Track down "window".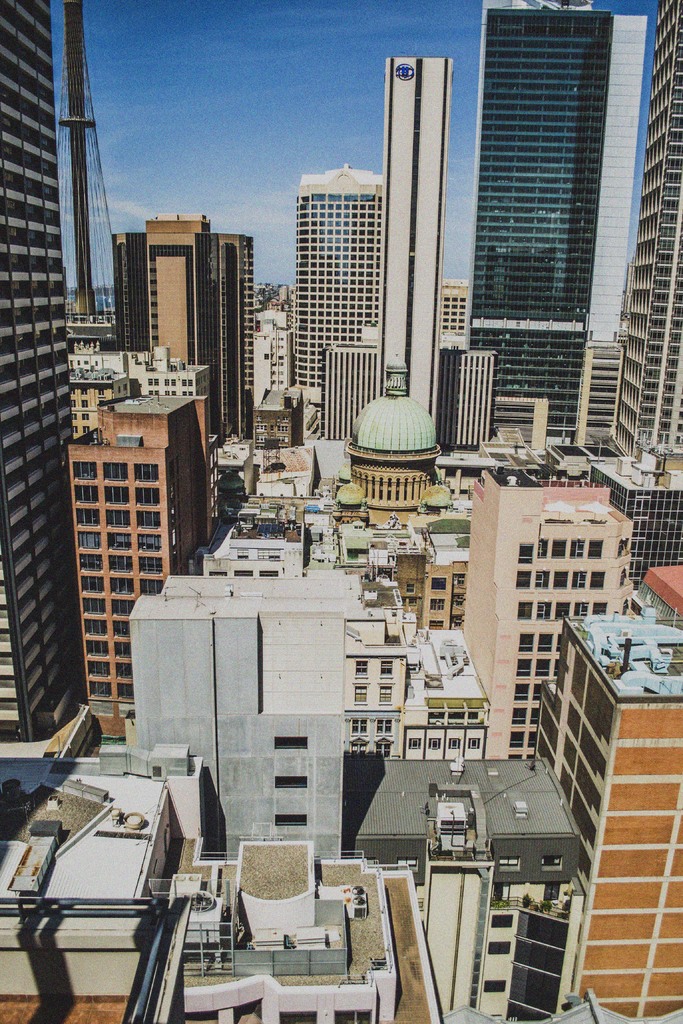
Tracked to left=274, top=737, right=309, bottom=749.
